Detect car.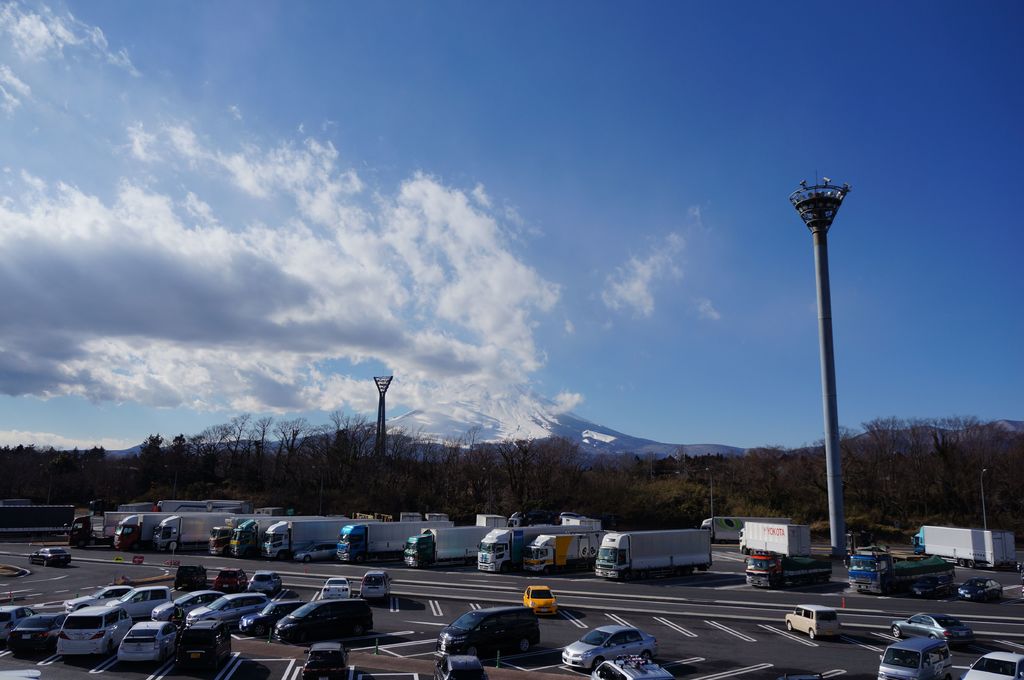
Detected at left=591, top=653, right=675, bottom=679.
